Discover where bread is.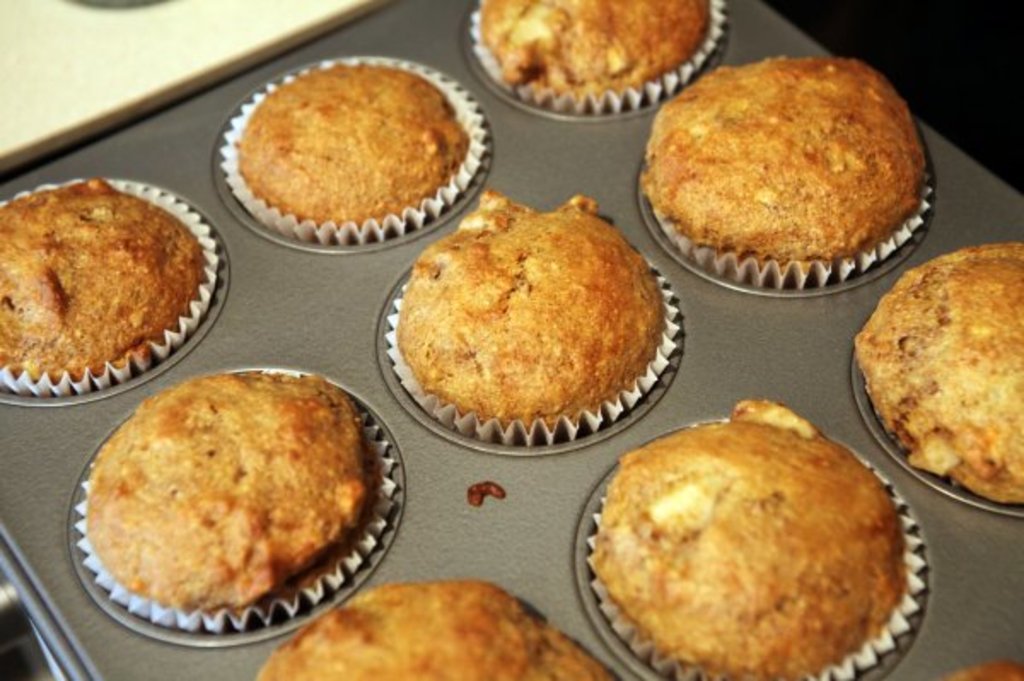
Discovered at pyautogui.locateOnScreen(480, 0, 712, 102).
